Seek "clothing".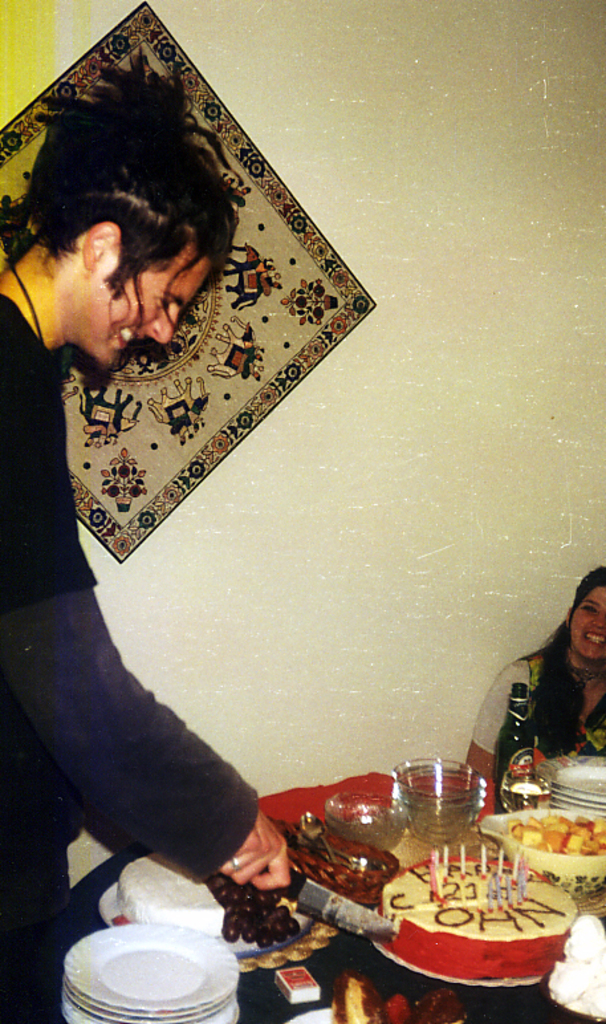
x1=467 y1=649 x2=605 y2=806.
